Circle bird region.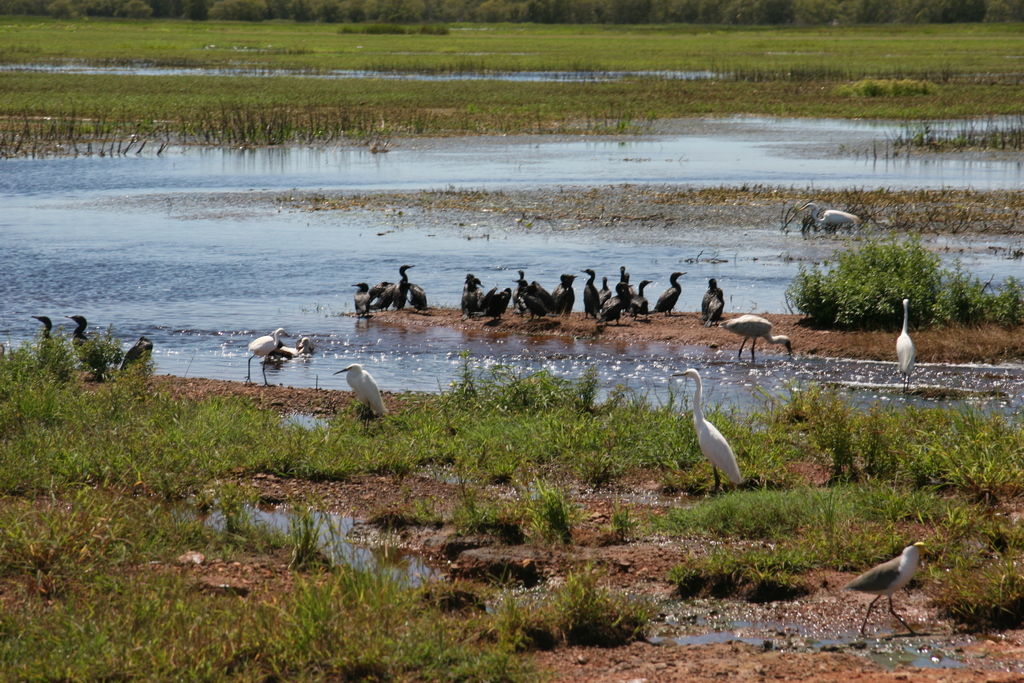
Region: pyautogui.locateOnScreen(653, 273, 684, 316).
